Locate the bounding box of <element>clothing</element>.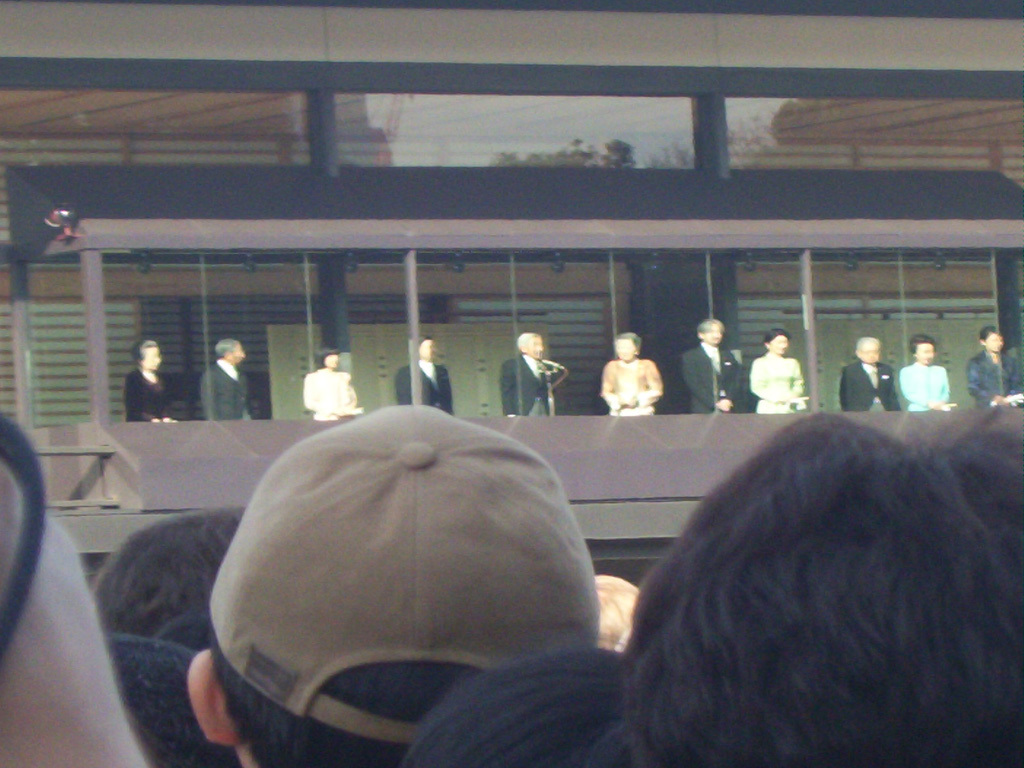
Bounding box: 748/353/805/415.
